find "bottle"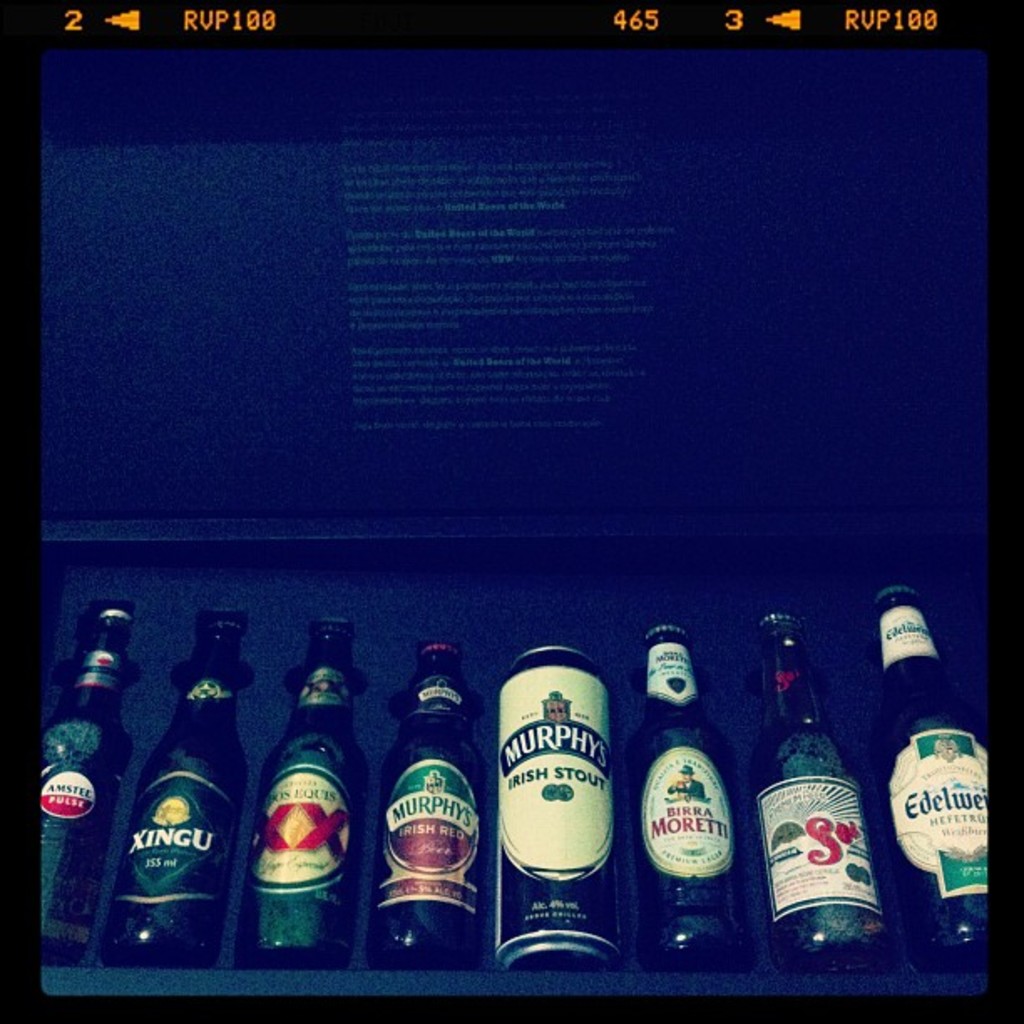
<box>636,626,736,970</box>
